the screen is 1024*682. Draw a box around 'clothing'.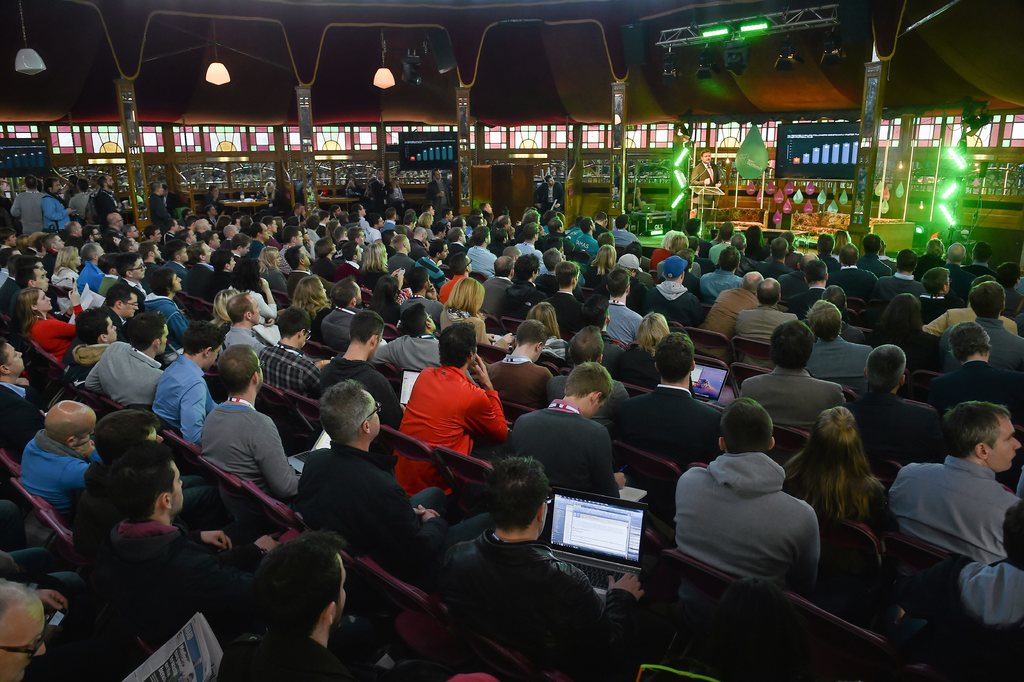
{"left": 874, "top": 278, "right": 927, "bottom": 310}.
